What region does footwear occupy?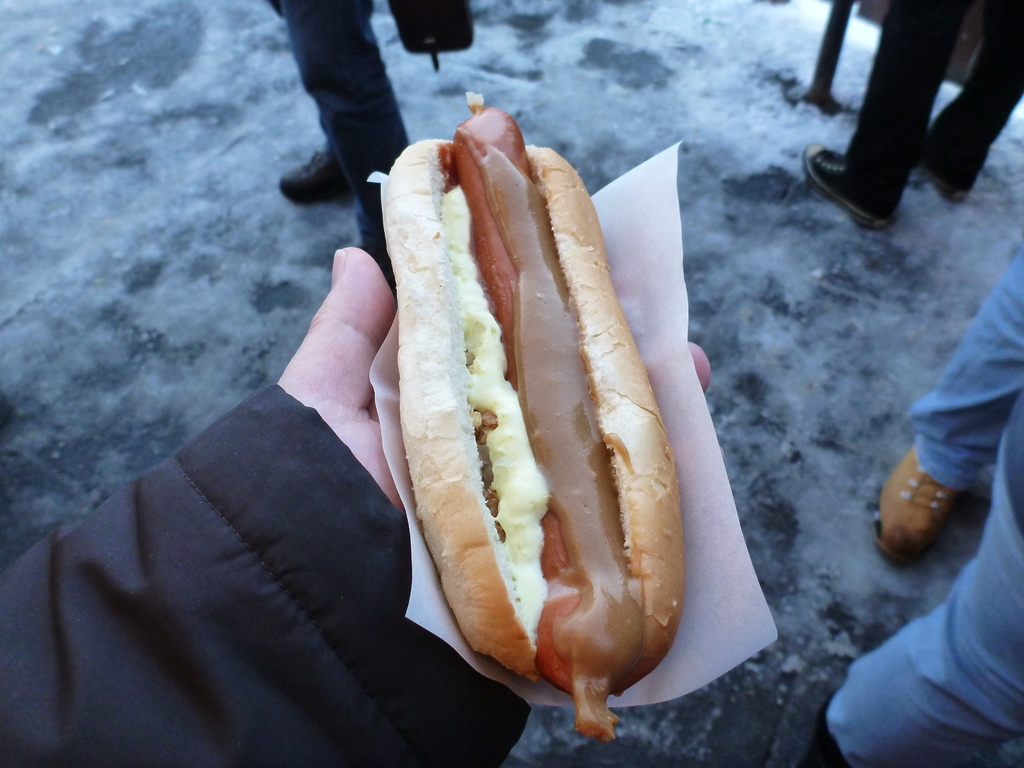
[892, 454, 969, 588].
